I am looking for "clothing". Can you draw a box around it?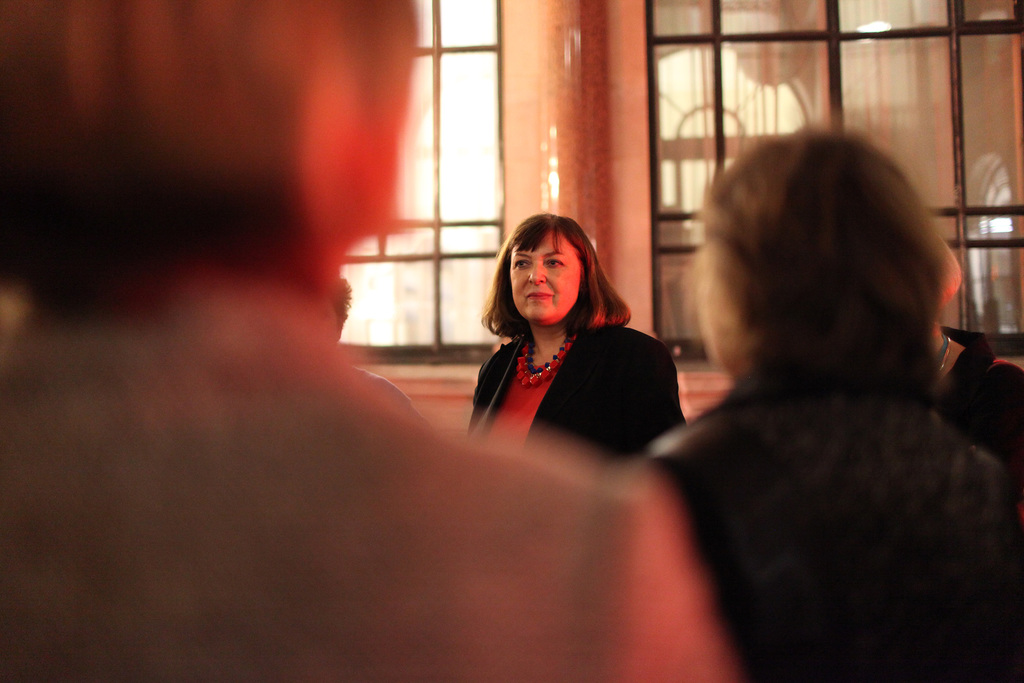
Sure, the bounding box is box=[932, 320, 1023, 481].
